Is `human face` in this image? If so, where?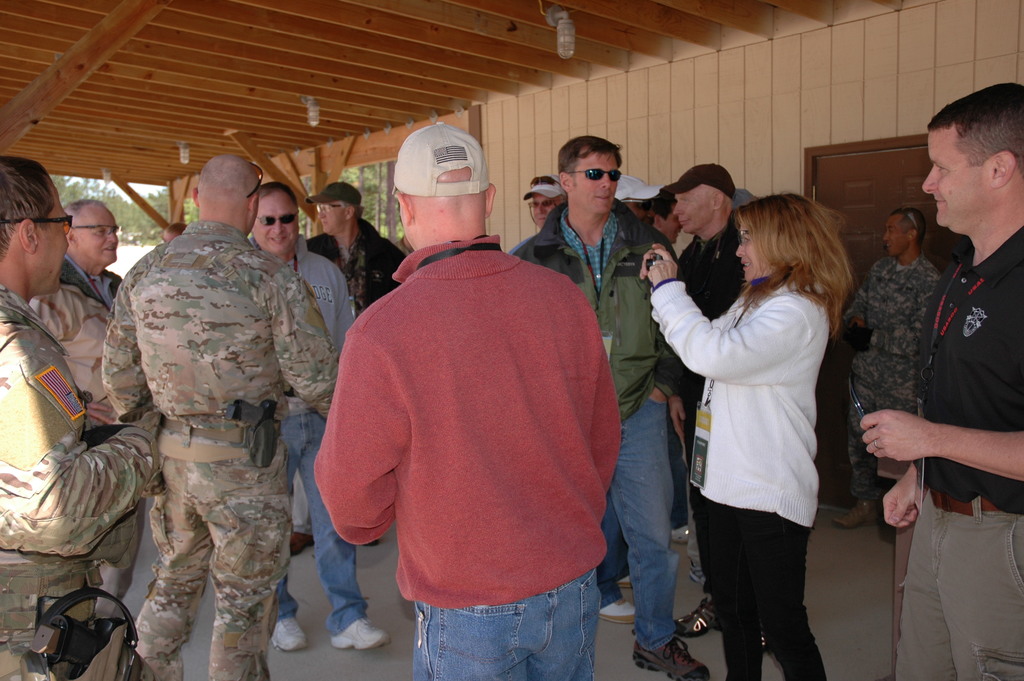
Yes, at select_region(320, 203, 348, 234).
